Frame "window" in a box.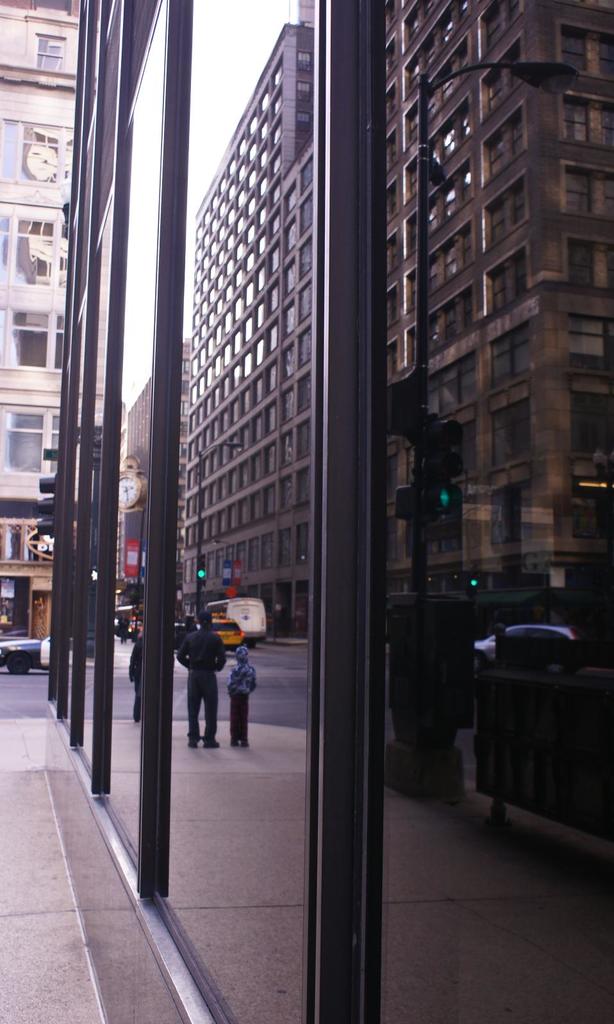
bbox(567, 240, 613, 289).
